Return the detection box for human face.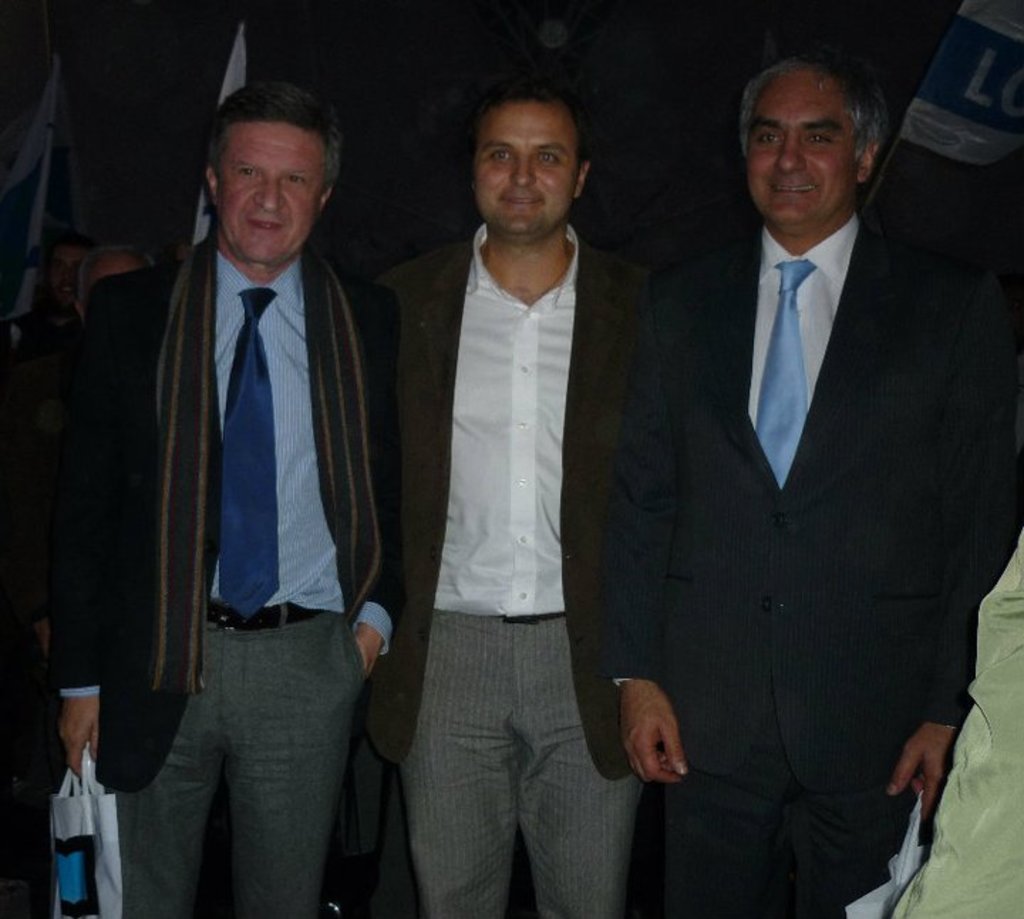
<bbox>474, 97, 583, 242</bbox>.
